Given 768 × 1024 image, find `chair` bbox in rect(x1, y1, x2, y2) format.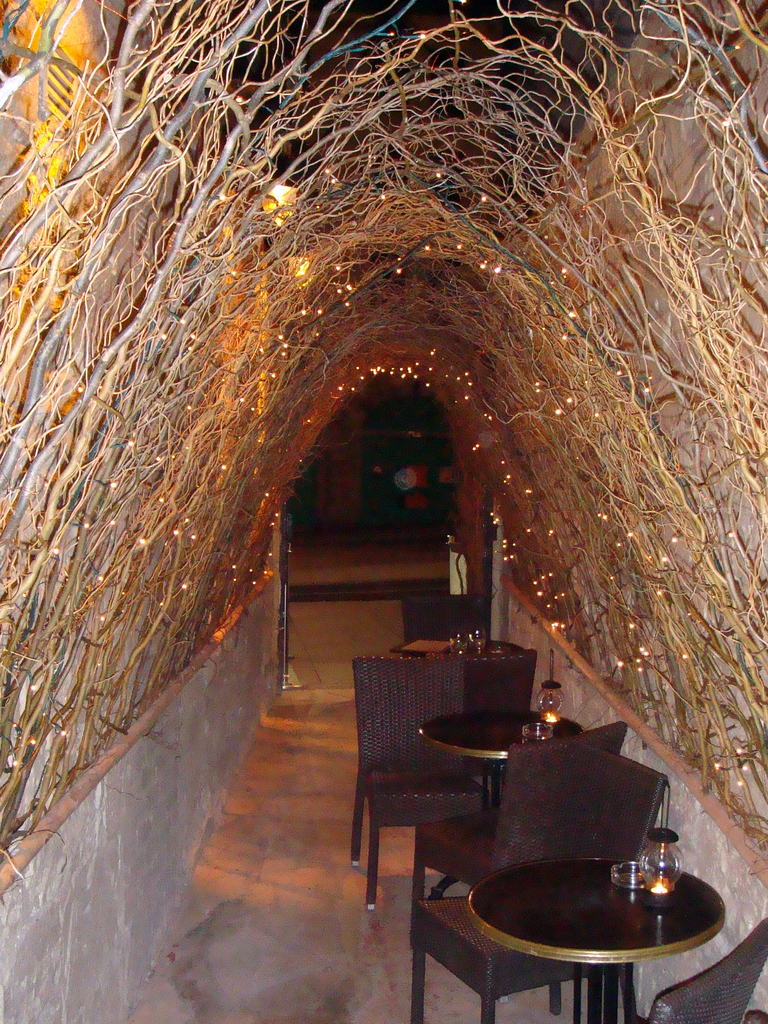
rect(465, 645, 542, 715).
